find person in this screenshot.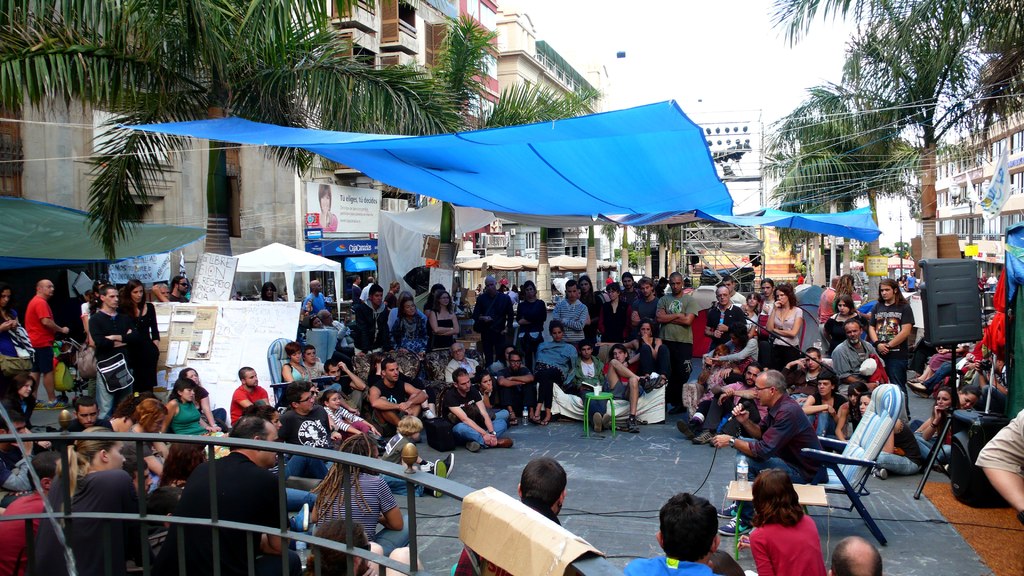
The bounding box for person is box(511, 281, 547, 366).
